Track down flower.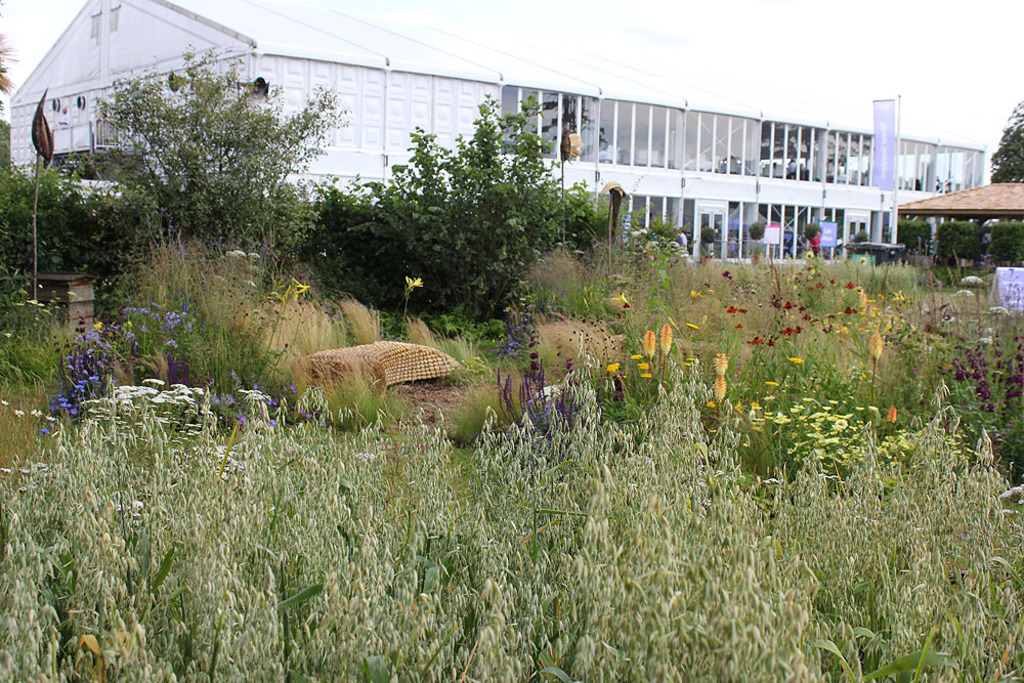
Tracked to (x1=787, y1=353, x2=805, y2=364).
